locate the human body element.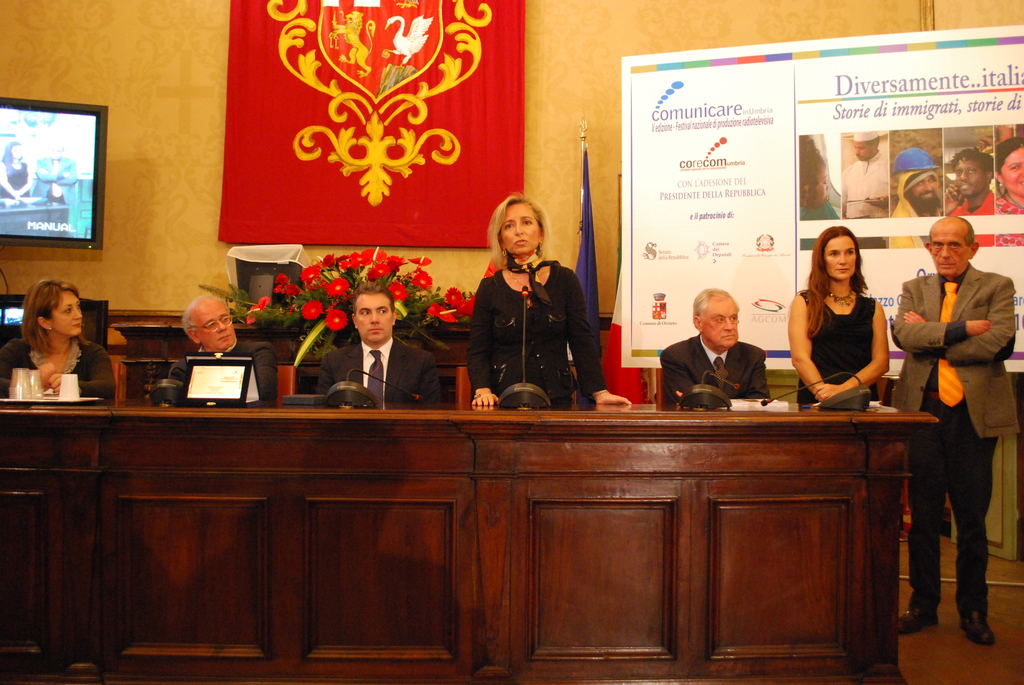
Element bbox: select_region(315, 342, 440, 401).
